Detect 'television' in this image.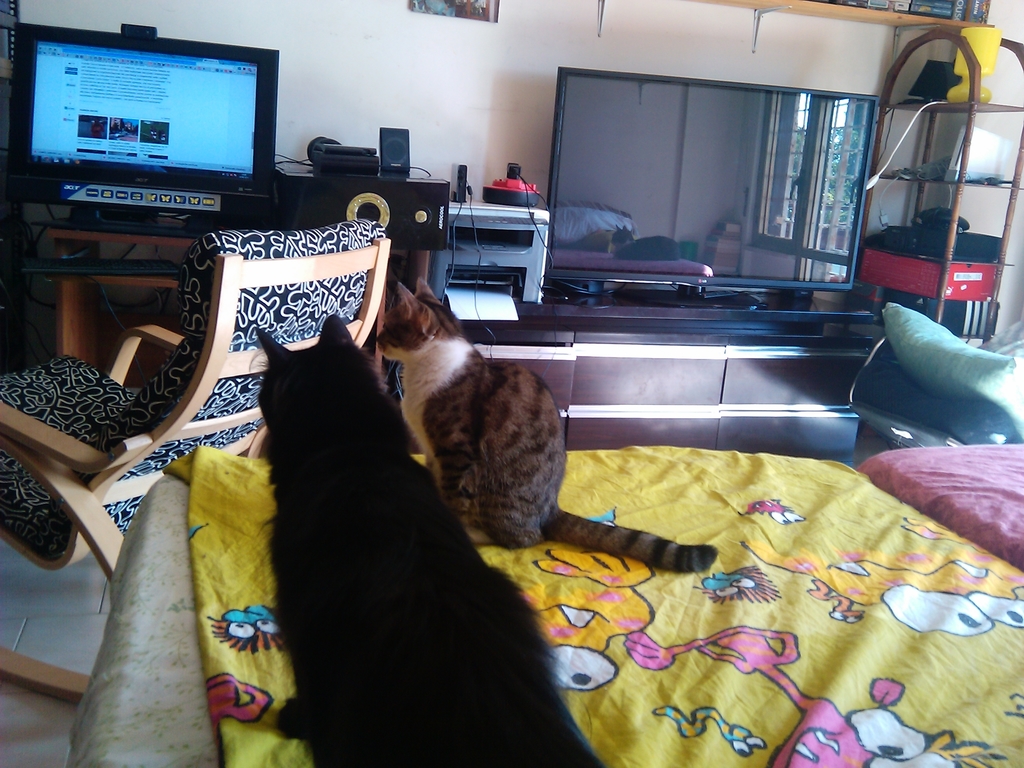
Detection: <bbox>4, 21, 277, 227</bbox>.
